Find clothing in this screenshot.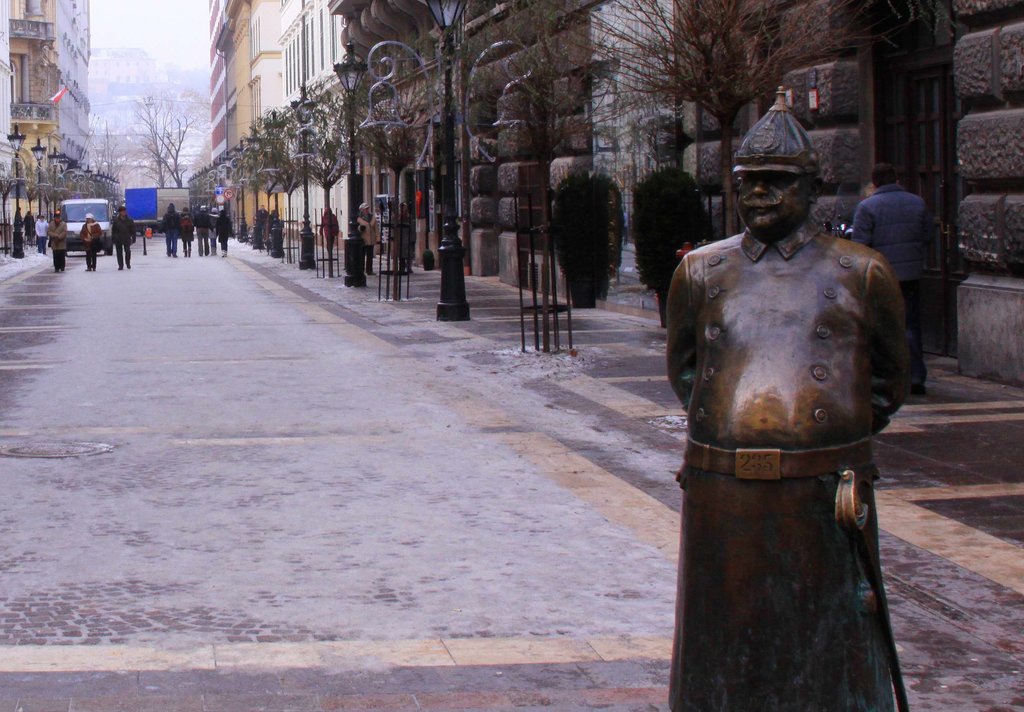
The bounding box for clothing is <region>209, 213, 214, 251</region>.
